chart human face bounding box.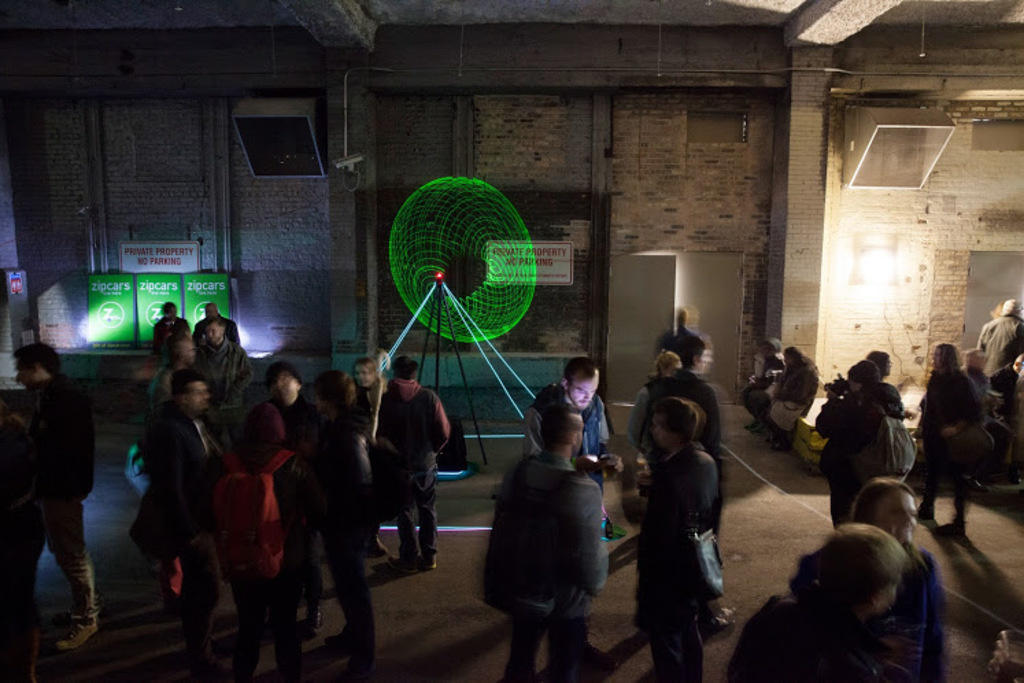
Charted: l=351, t=354, r=377, b=392.
